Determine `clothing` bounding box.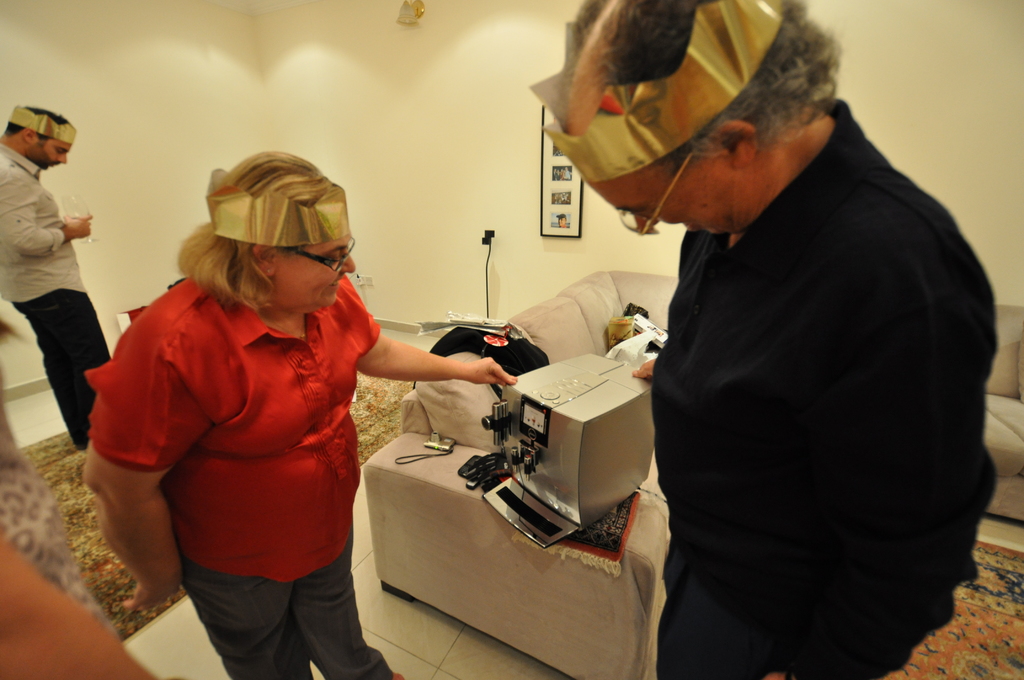
Determined: detection(645, 98, 993, 679).
